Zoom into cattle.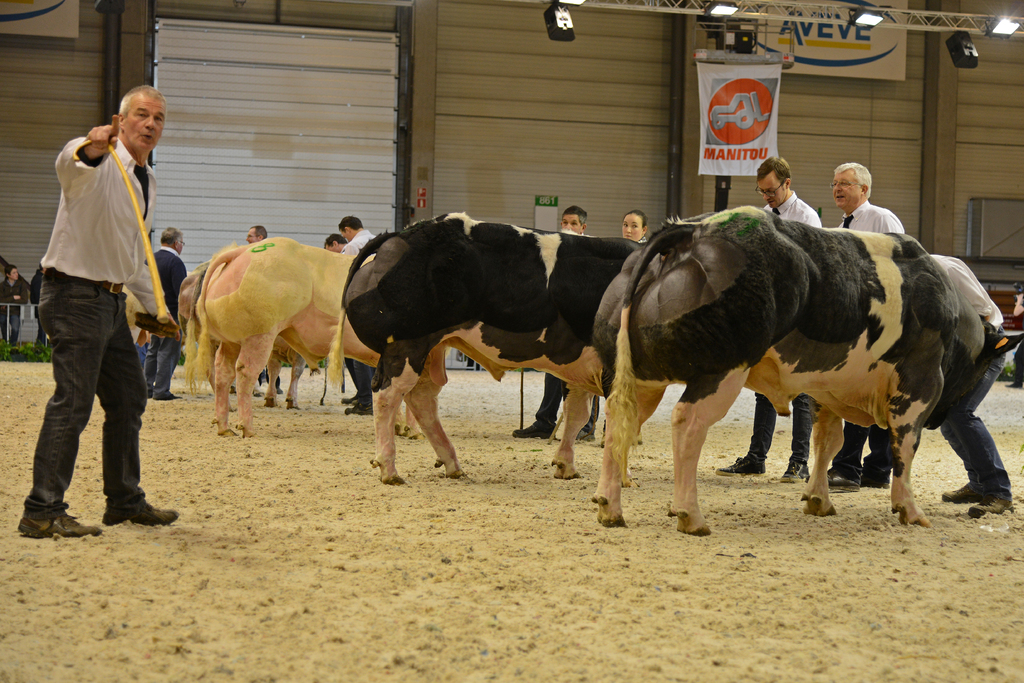
Zoom target: box(178, 237, 378, 442).
